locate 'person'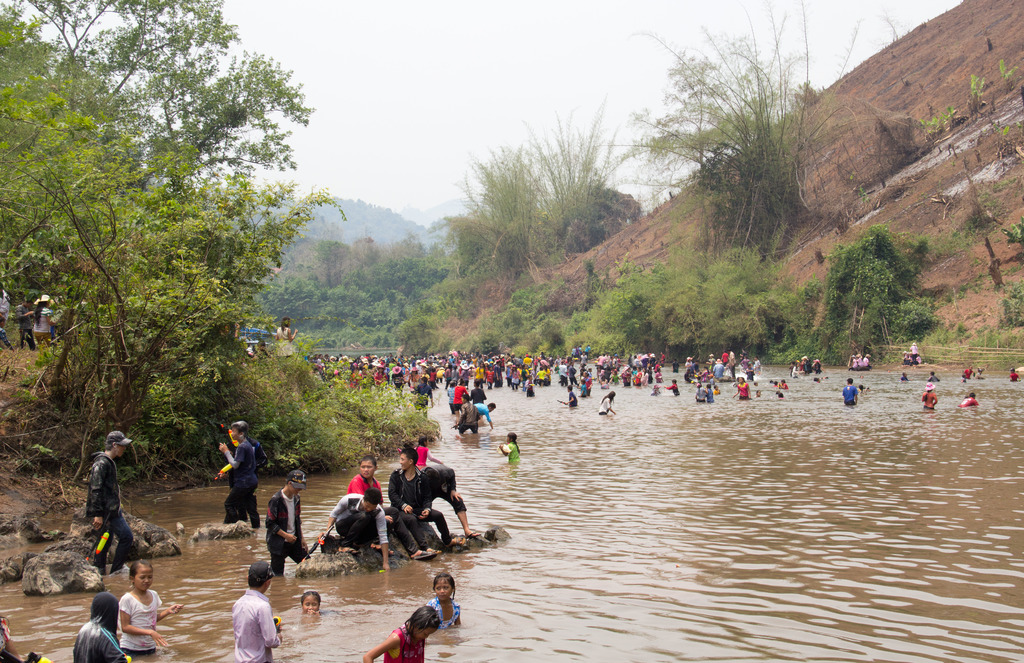
<box>740,356,747,372</box>
